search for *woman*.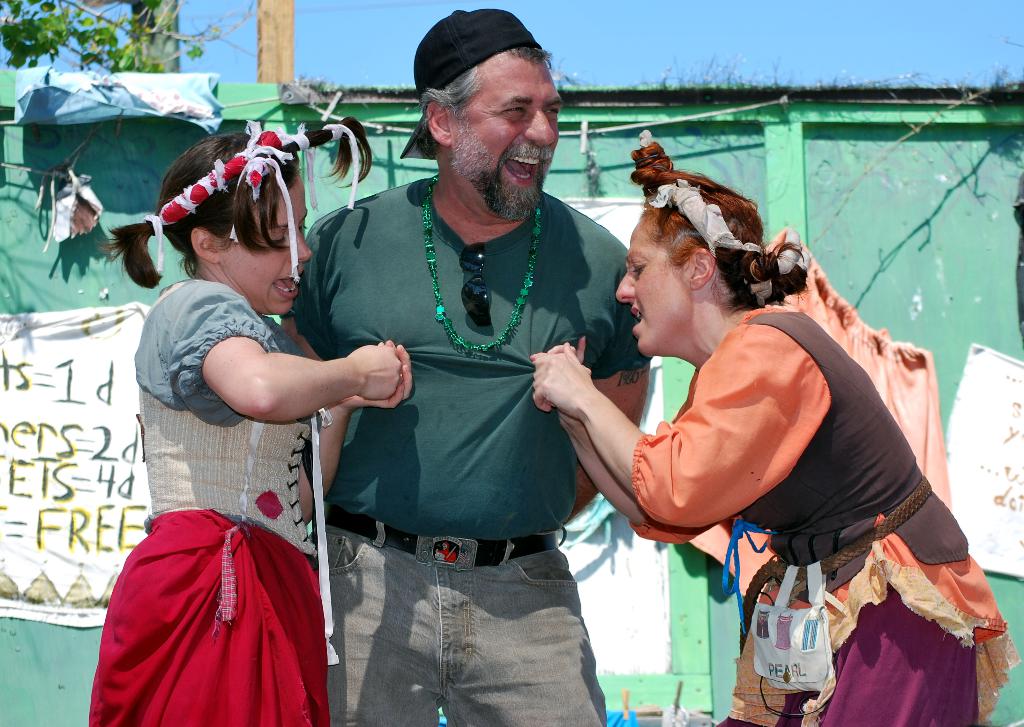
Found at crop(529, 139, 1023, 726).
